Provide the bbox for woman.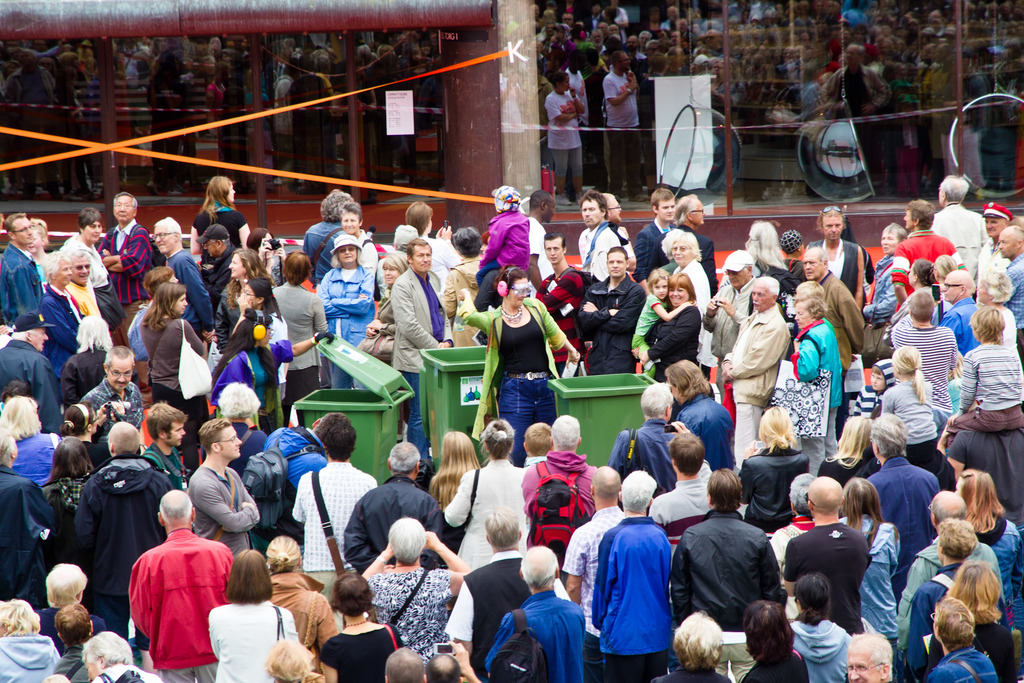
left=315, top=572, right=405, bottom=682.
